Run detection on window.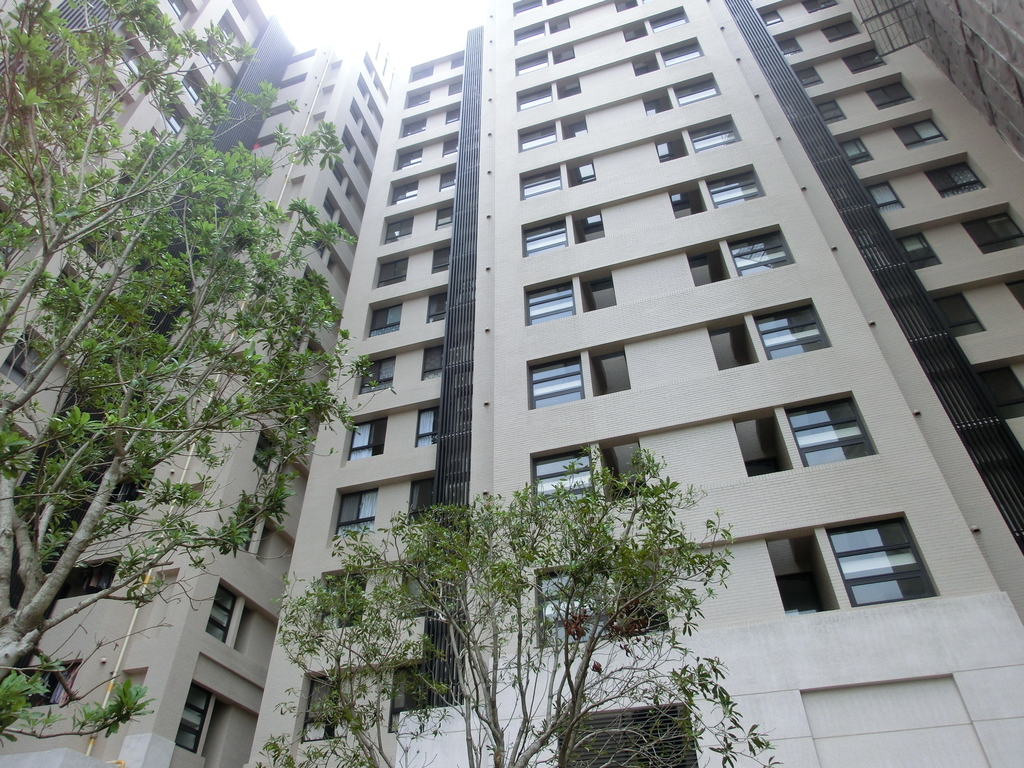
Result: <region>442, 107, 468, 122</region>.
